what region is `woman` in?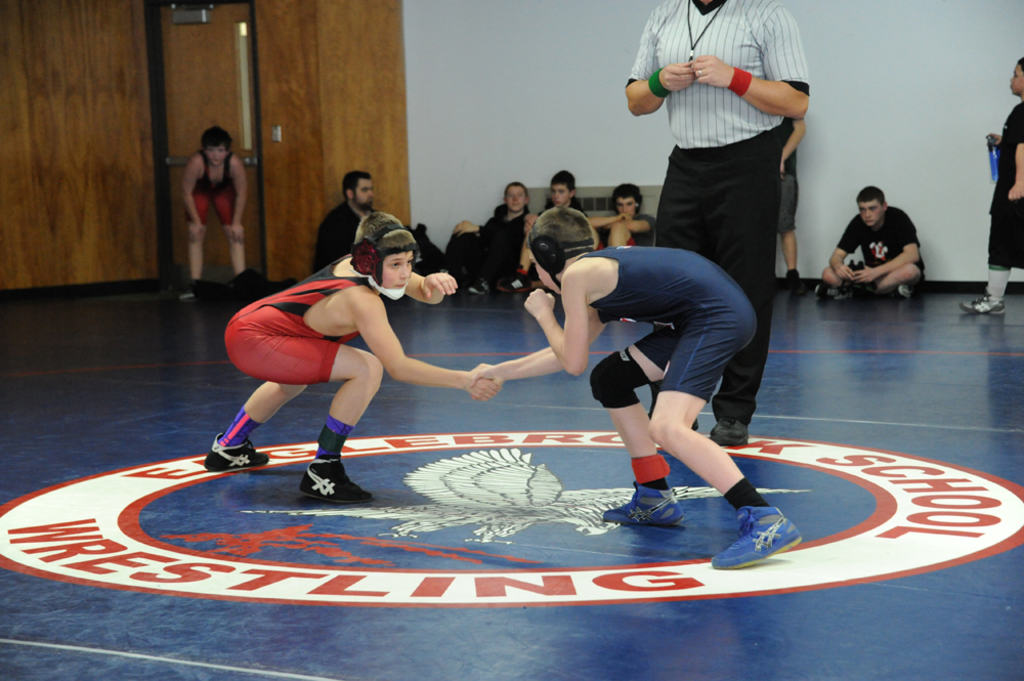
crop(214, 201, 482, 500).
